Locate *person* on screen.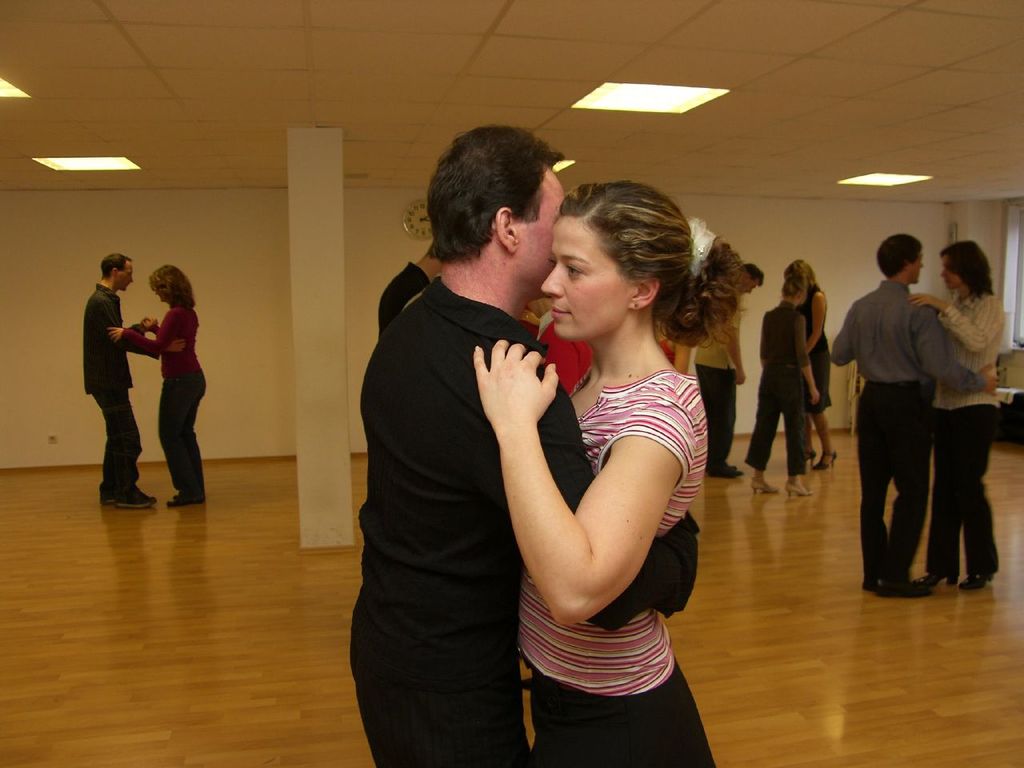
On screen at locate(473, 181, 741, 767).
